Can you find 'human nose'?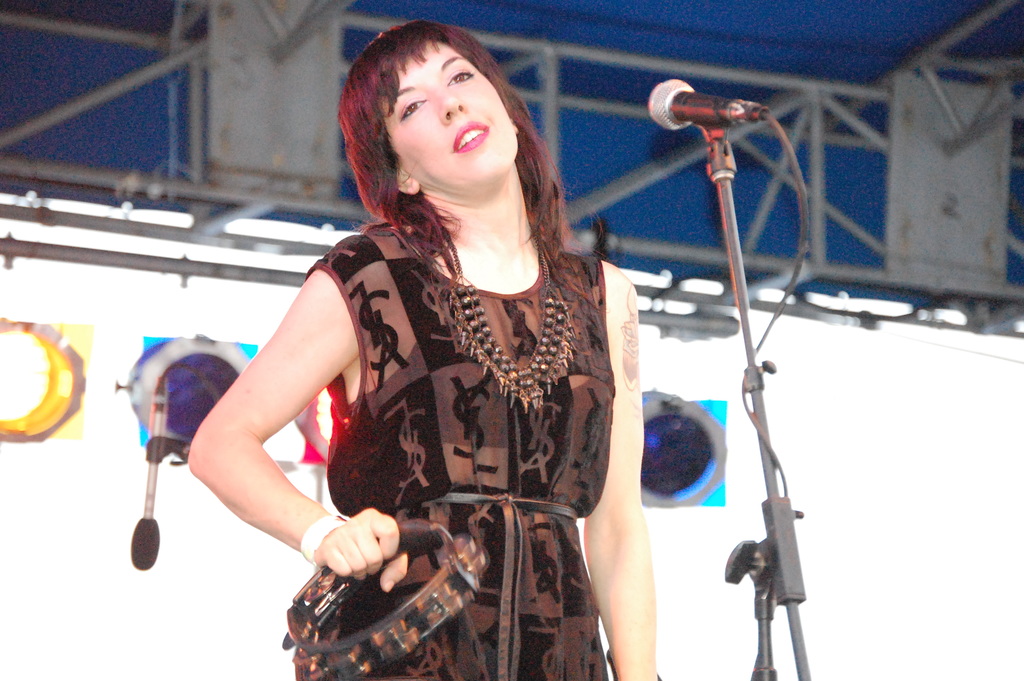
Yes, bounding box: (430,81,467,122).
